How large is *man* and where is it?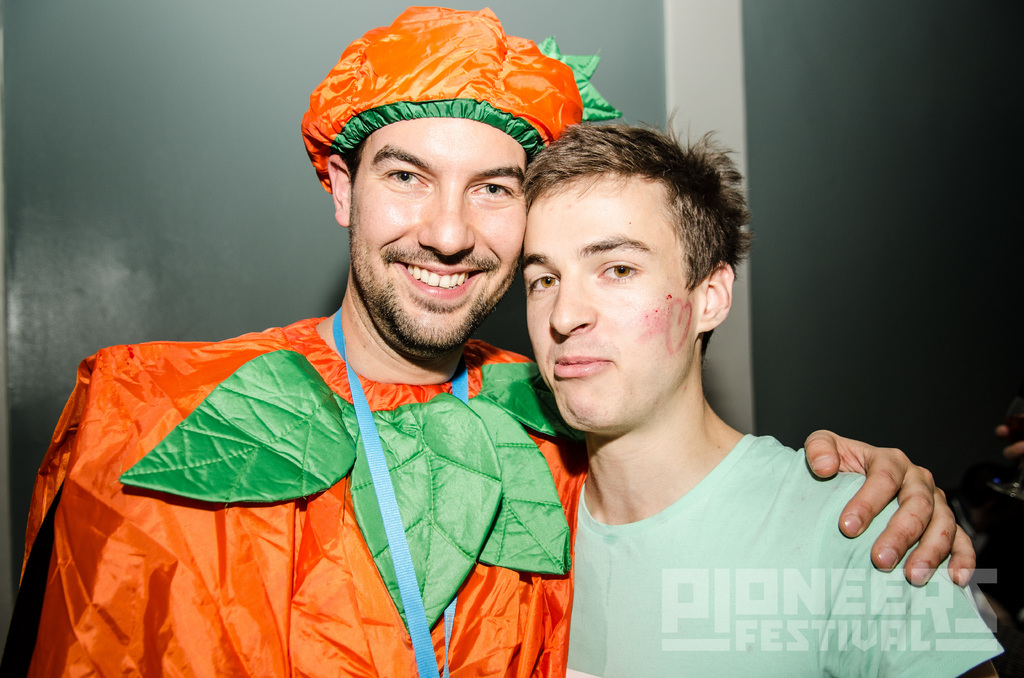
Bounding box: [513, 100, 1007, 677].
